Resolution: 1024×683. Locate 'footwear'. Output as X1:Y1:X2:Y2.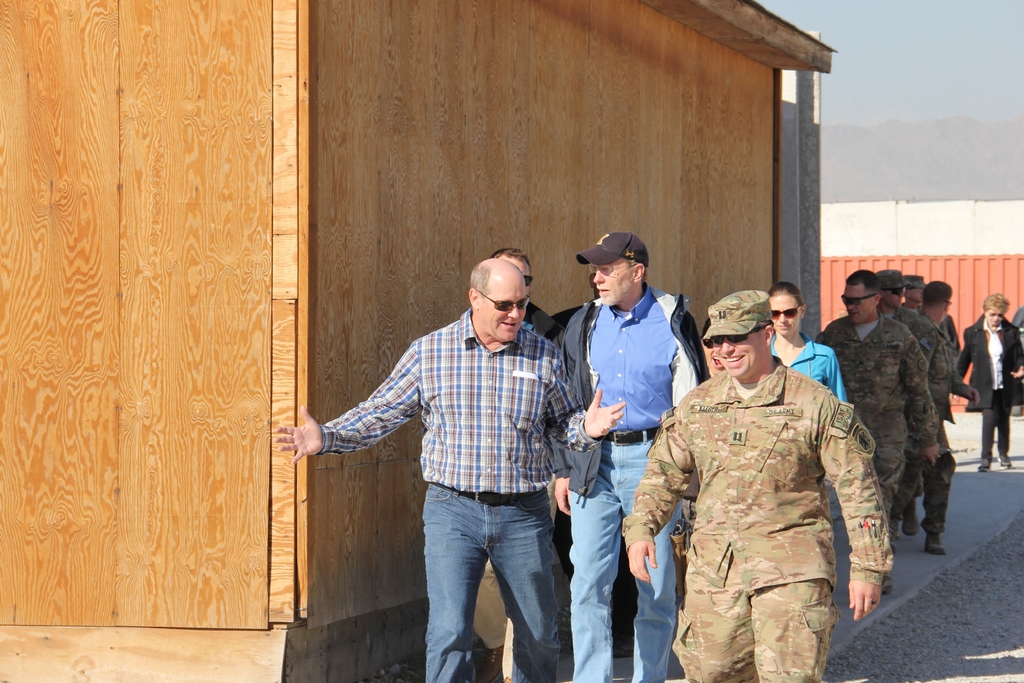
977:457:992:472.
